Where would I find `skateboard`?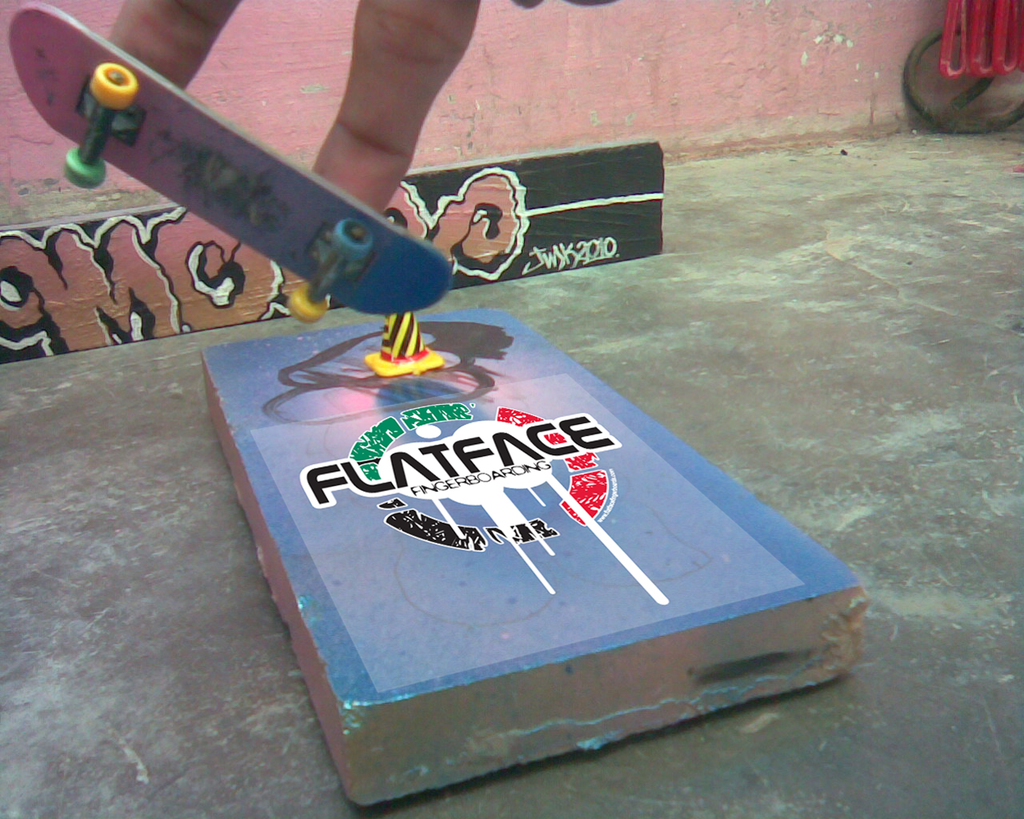
At 5, 2, 457, 326.
